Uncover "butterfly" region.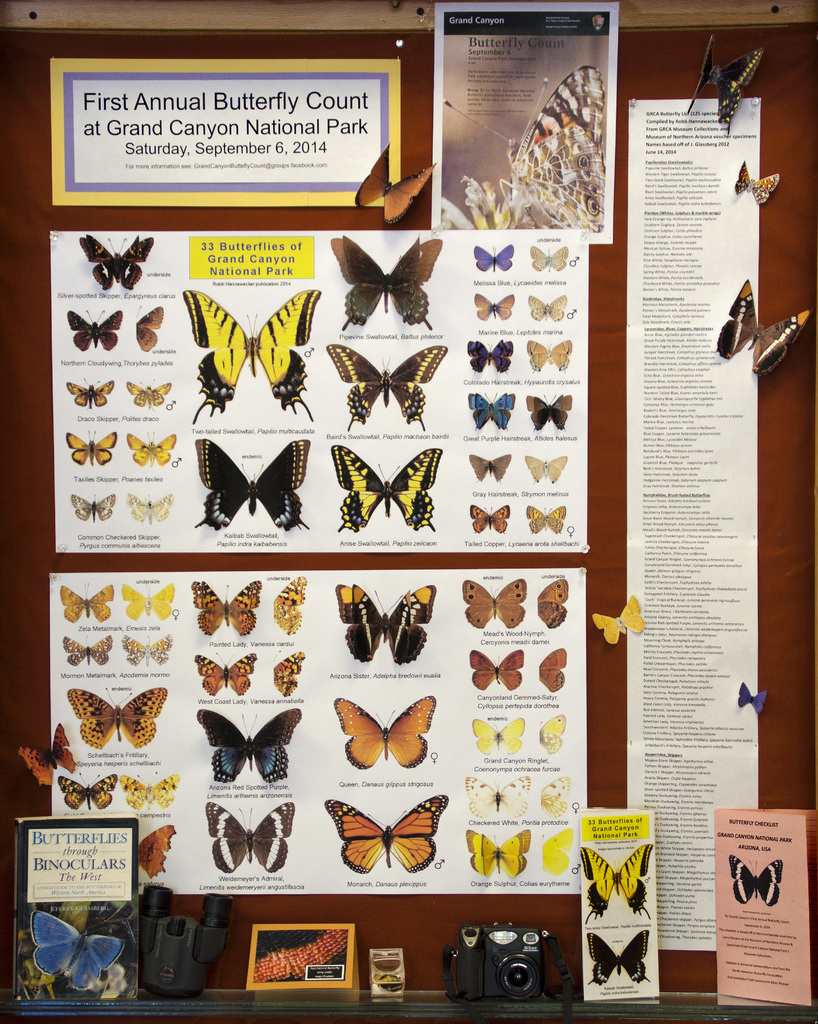
Uncovered: crop(462, 830, 529, 877).
